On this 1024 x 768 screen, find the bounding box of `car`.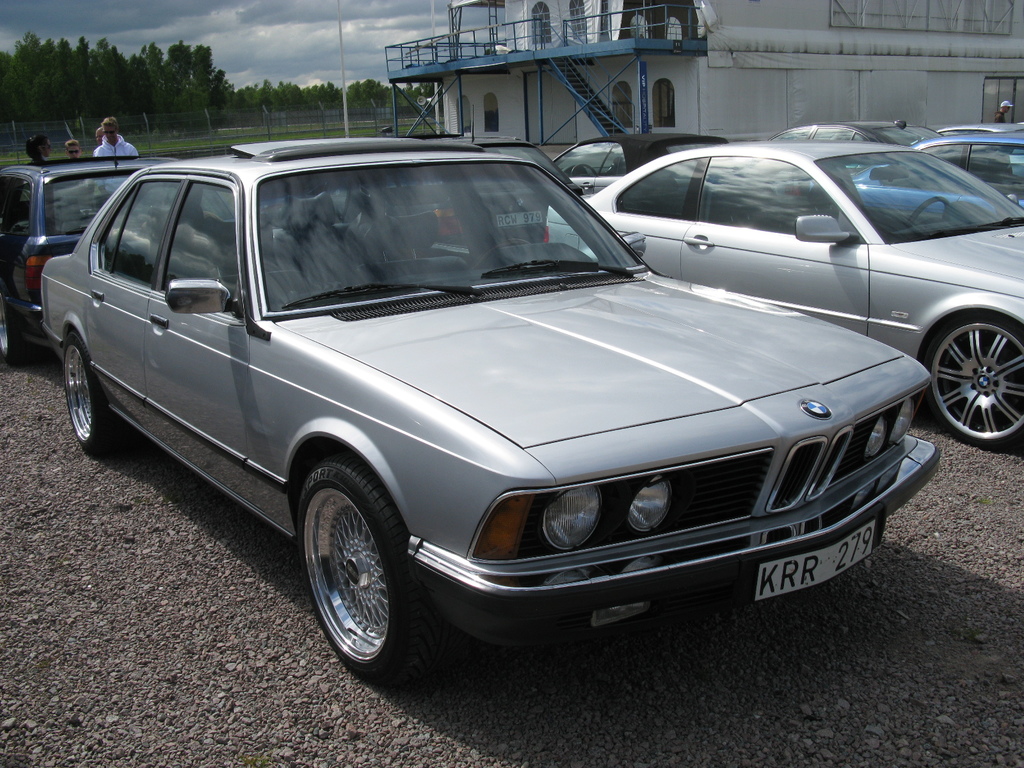
Bounding box: 0:162:176:362.
